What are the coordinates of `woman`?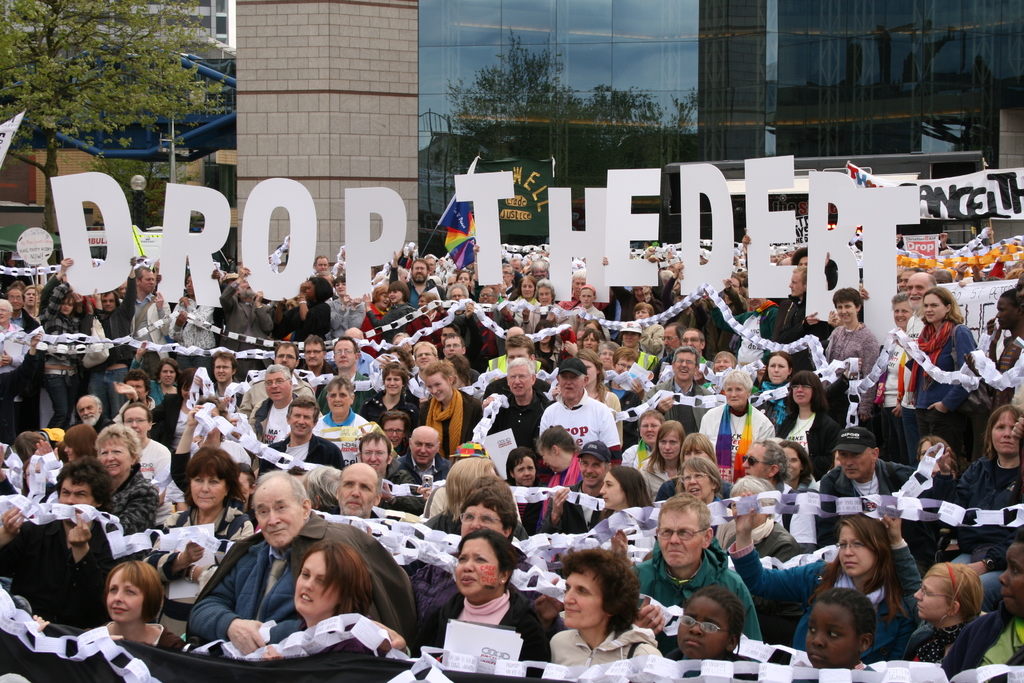
567:281:612:343.
